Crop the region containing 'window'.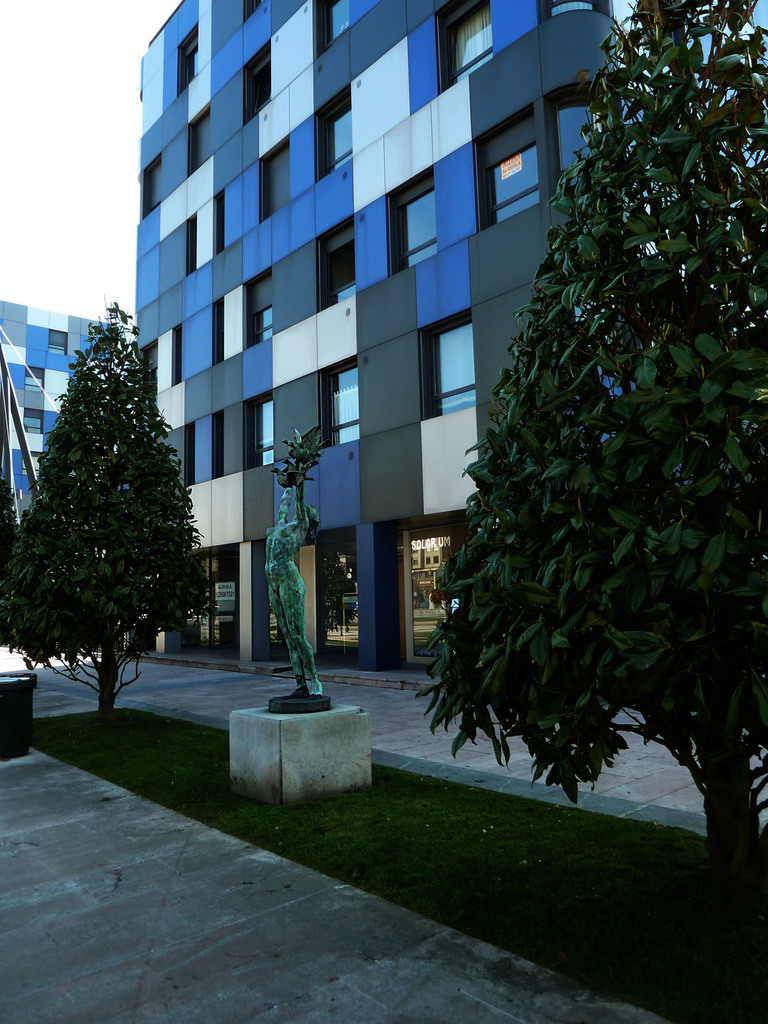
Crop region: {"x1": 259, "y1": 137, "x2": 289, "y2": 221}.
